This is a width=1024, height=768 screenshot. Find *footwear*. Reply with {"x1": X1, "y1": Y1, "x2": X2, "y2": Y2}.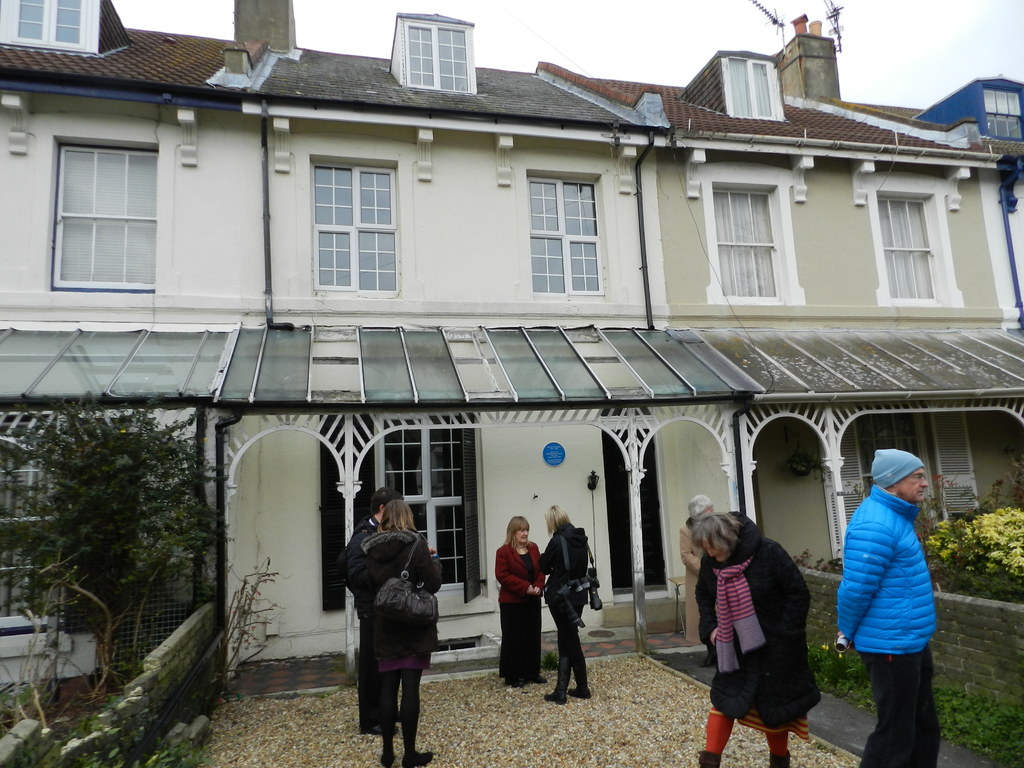
{"x1": 542, "y1": 691, "x2": 568, "y2": 703}.
